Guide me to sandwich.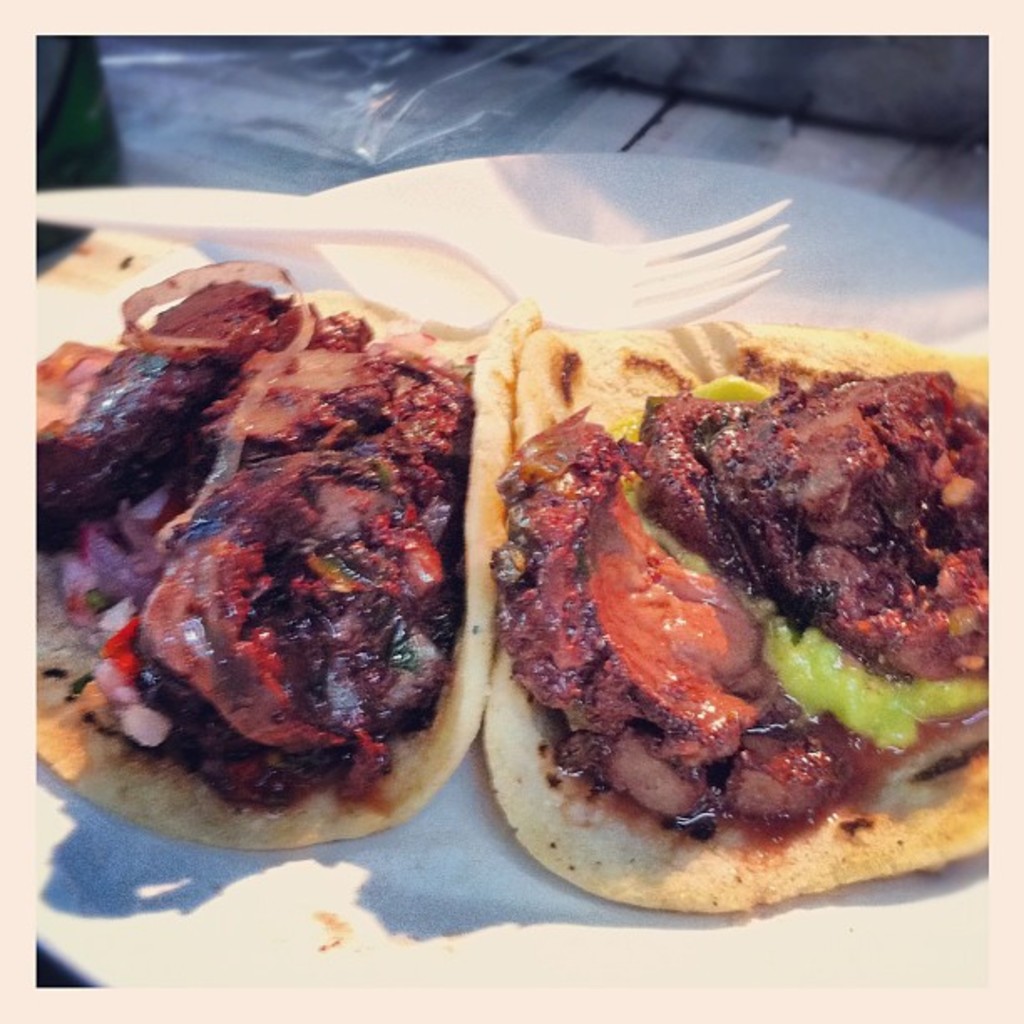
Guidance: 37,261,550,852.
